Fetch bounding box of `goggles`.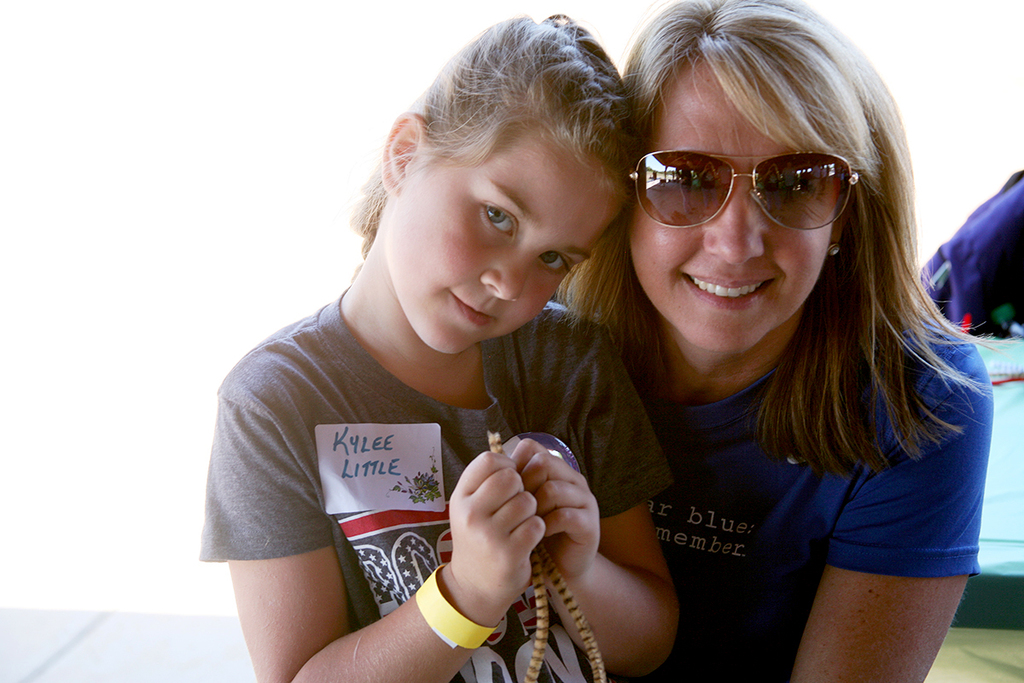
Bbox: detection(636, 131, 878, 223).
